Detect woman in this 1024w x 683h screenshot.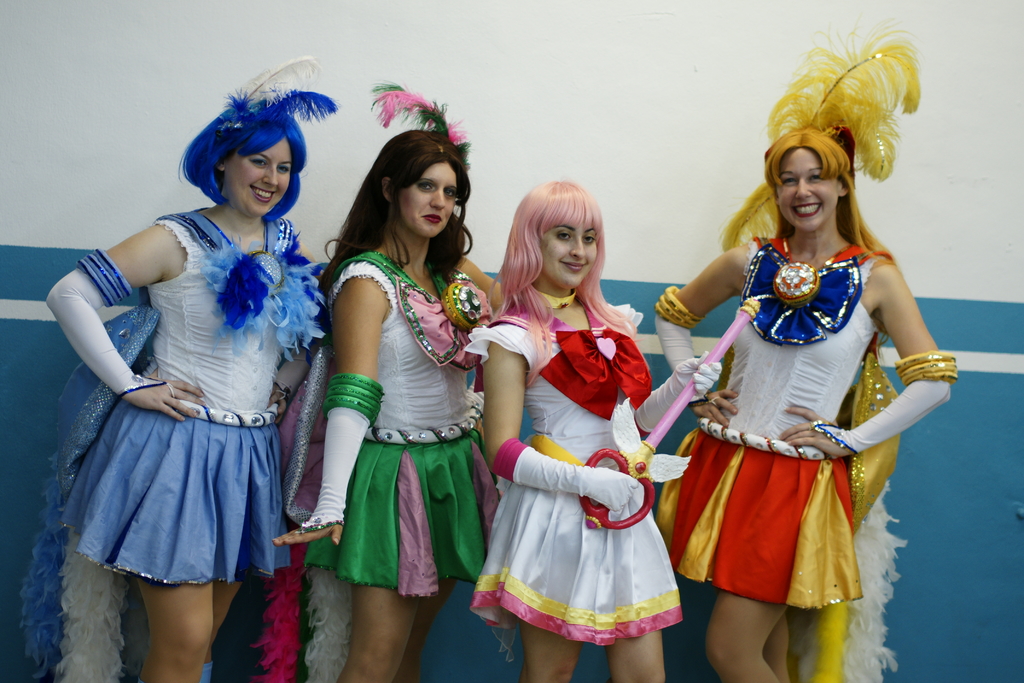
Detection: [x1=638, y1=35, x2=956, y2=682].
